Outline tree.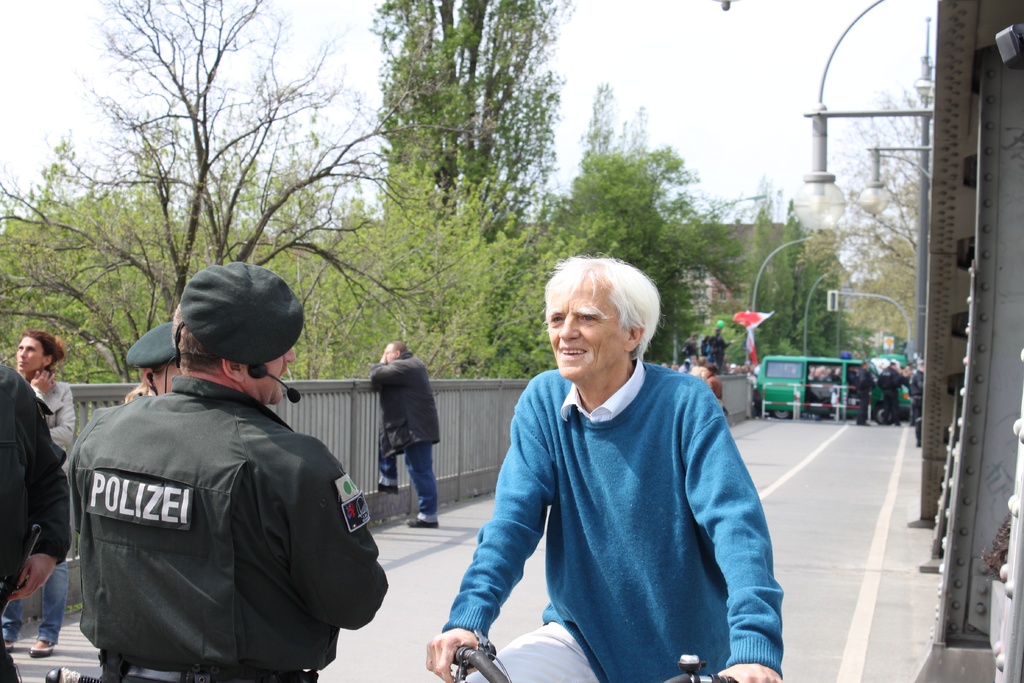
Outline: select_region(551, 79, 758, 367).
